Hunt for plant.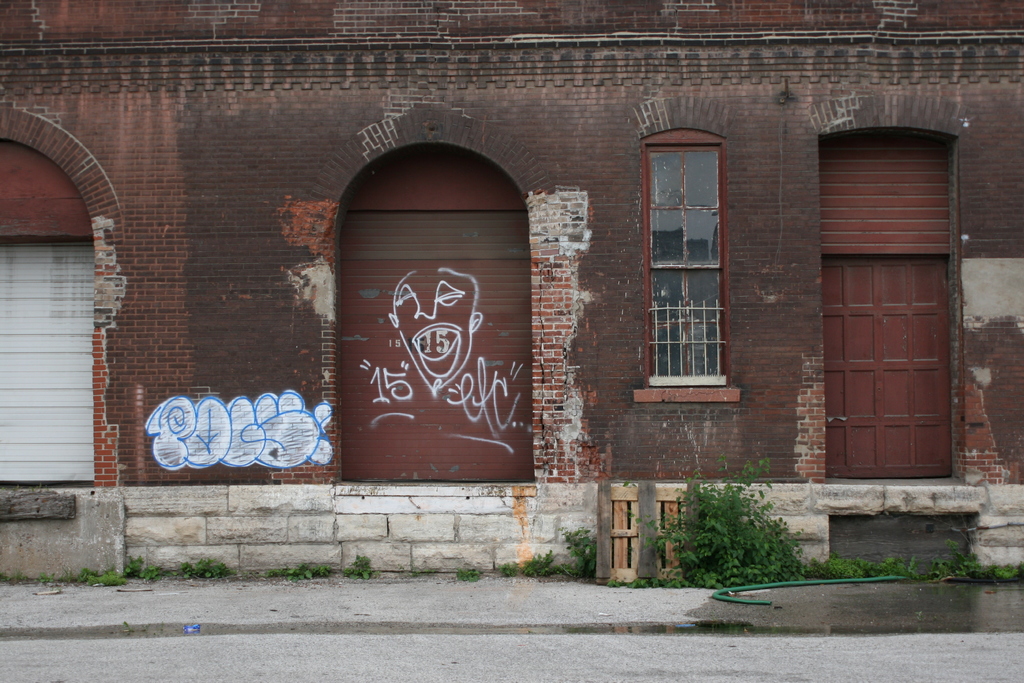
Hunted down at [x1=929, y1=523, x2=1022, y2=583].
